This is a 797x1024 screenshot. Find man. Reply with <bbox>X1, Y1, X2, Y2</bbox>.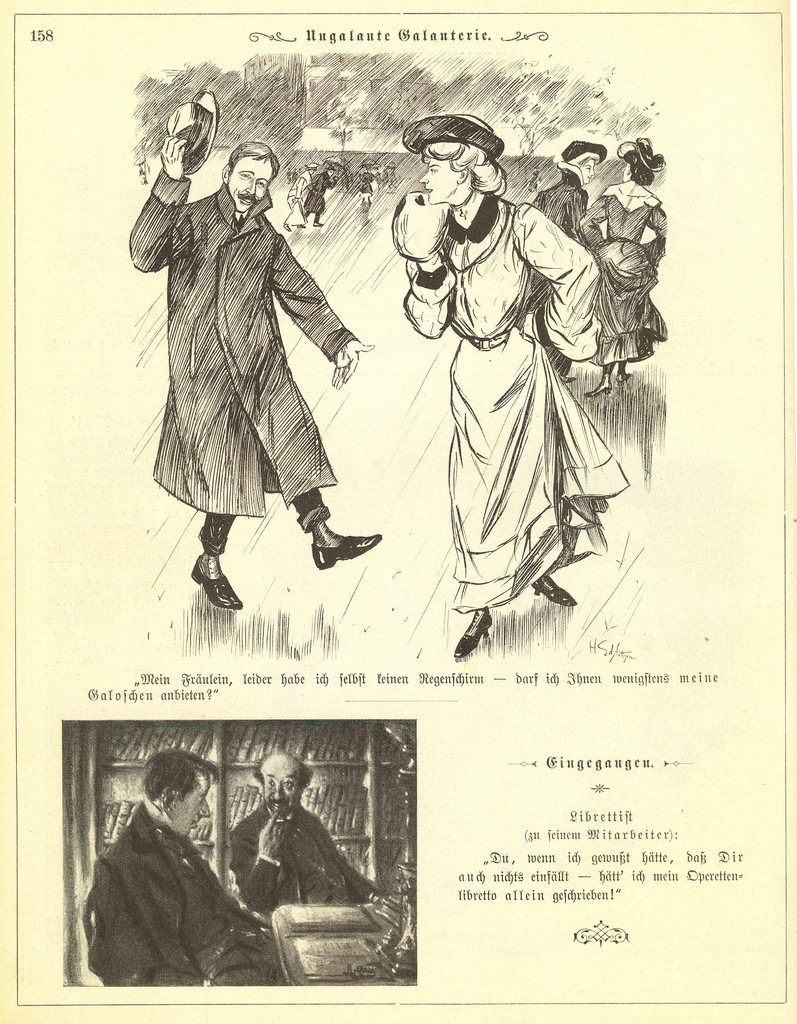
<bbox>531, 140, 610, 385</bbox>.
